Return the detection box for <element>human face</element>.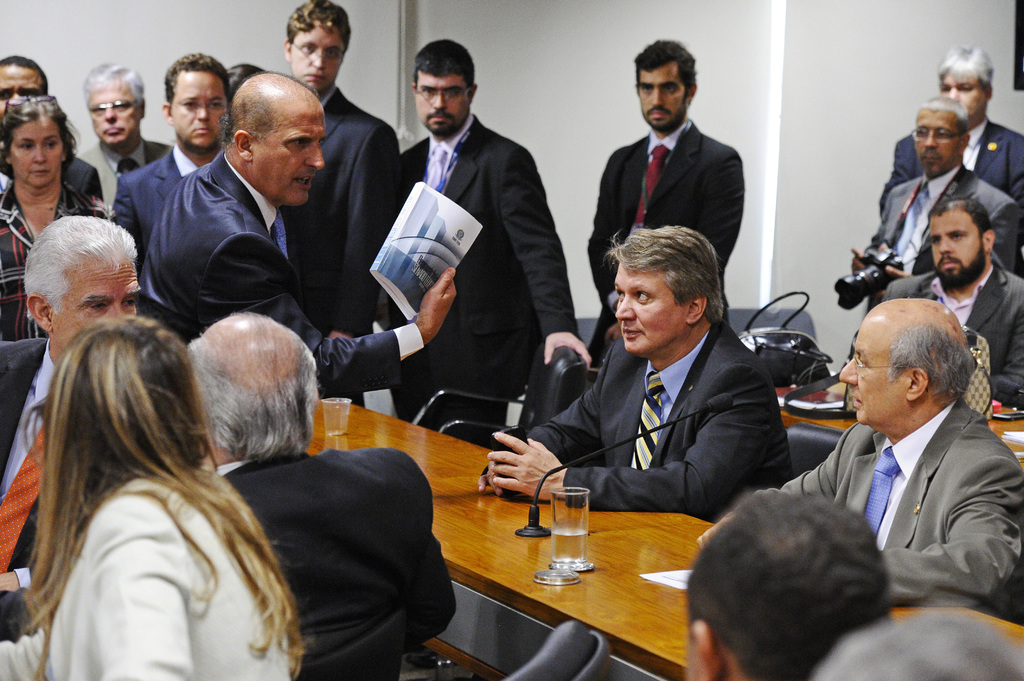
x1=261 y1=102 x2=326 y2=205.
